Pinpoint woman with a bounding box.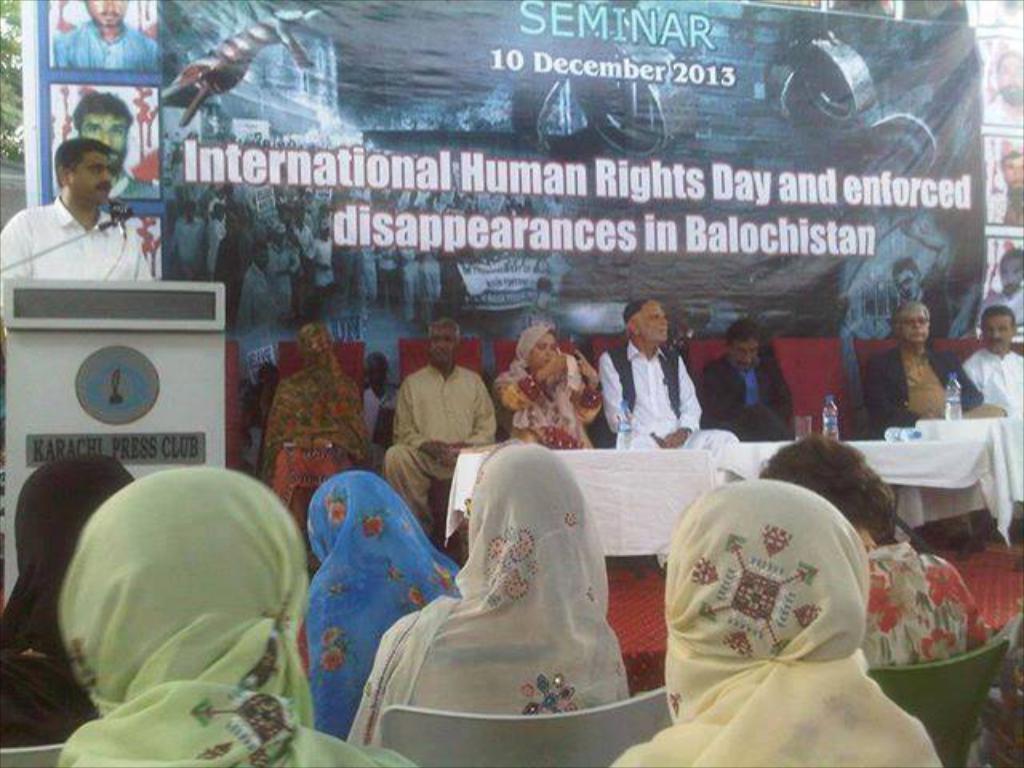
left=50, top=462, right=424, bottom=766.
